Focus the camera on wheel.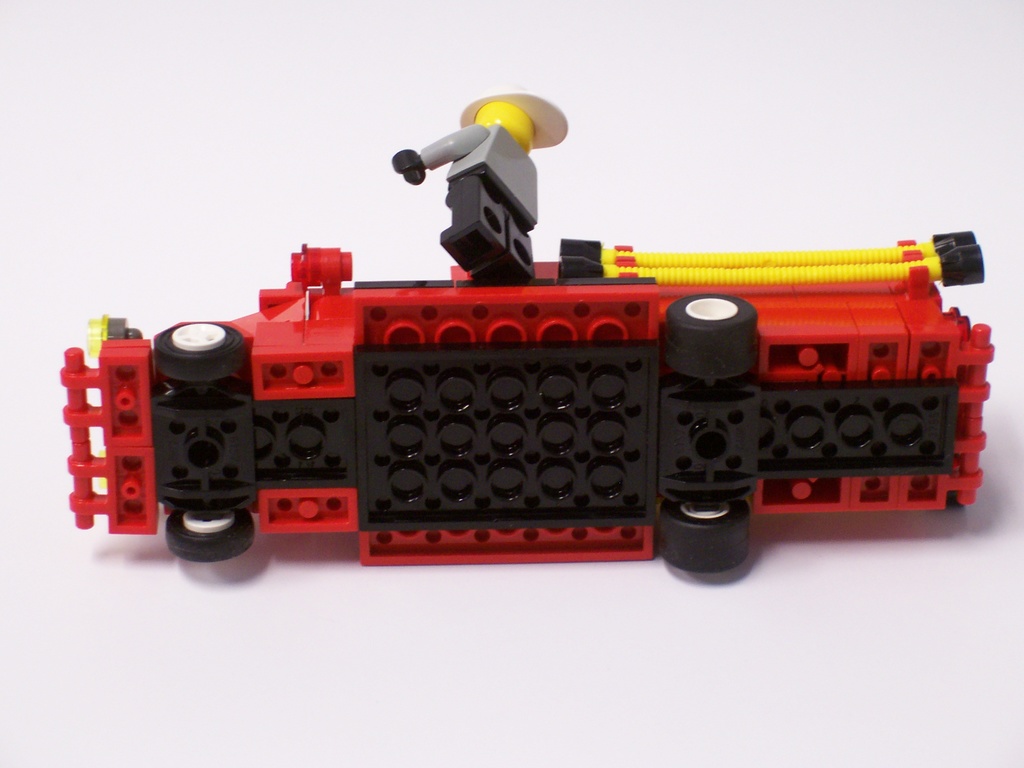
Focus region: l=153, t=497, r=250, b=570.
